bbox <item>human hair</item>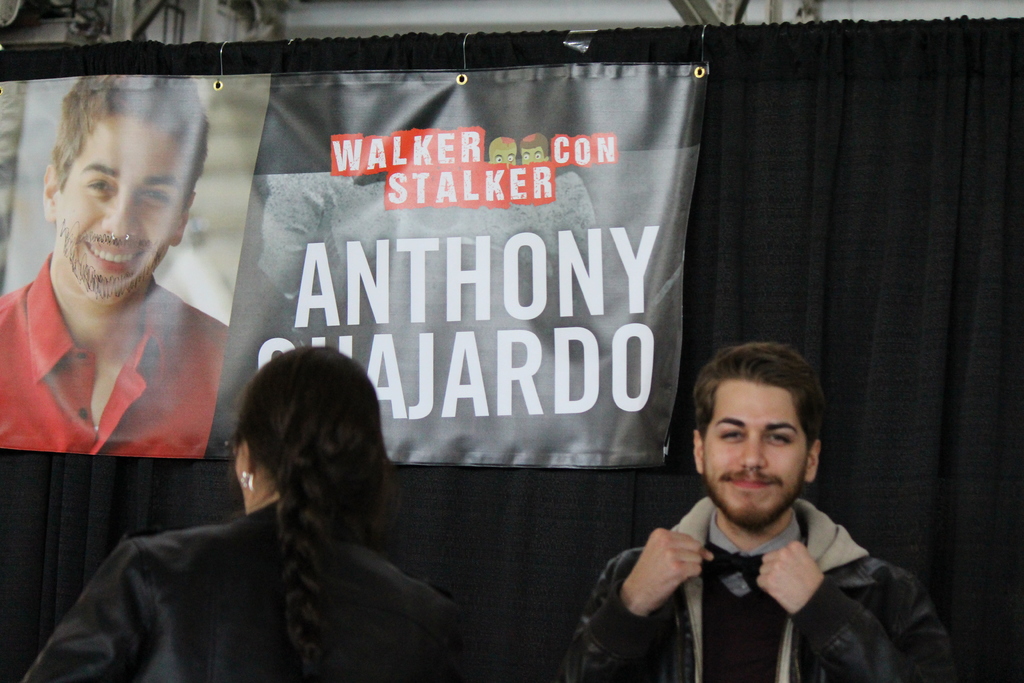
box(223, 354, 385, 543)
